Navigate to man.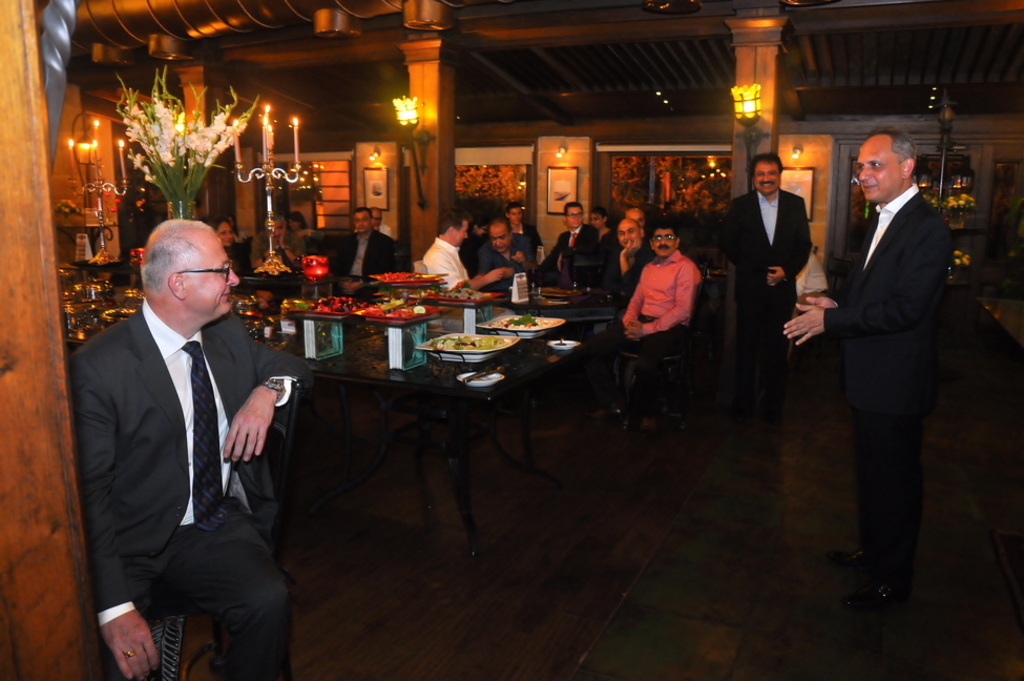
Navigation target: box=[465, 218, 527, 293].
